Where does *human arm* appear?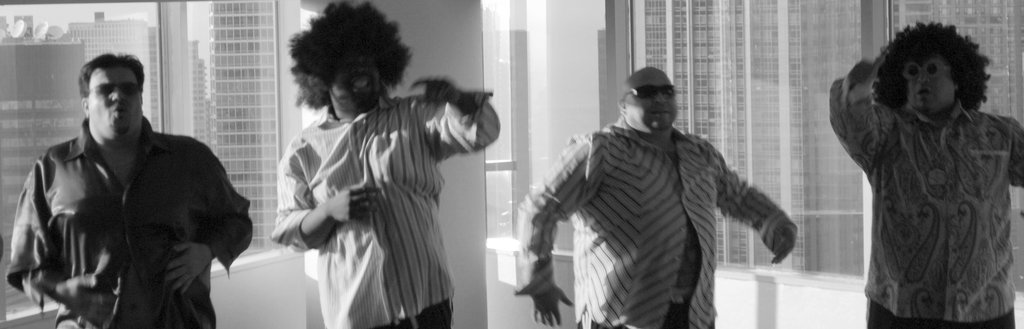
Appears at 699 133 806 260.
